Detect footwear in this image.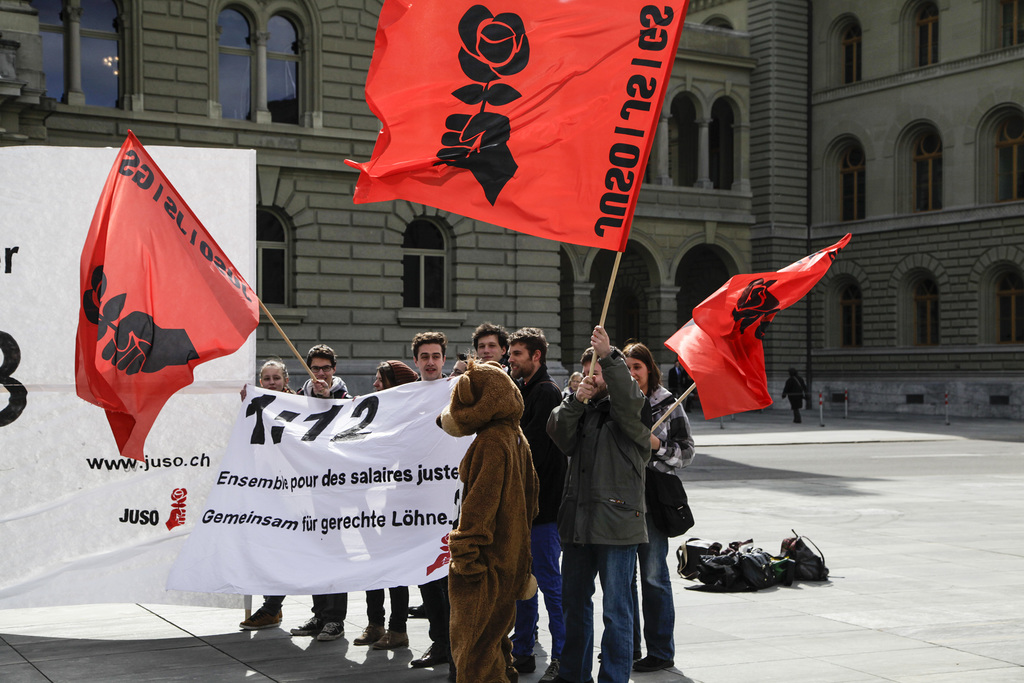
Detection: 538/661/560/682.
